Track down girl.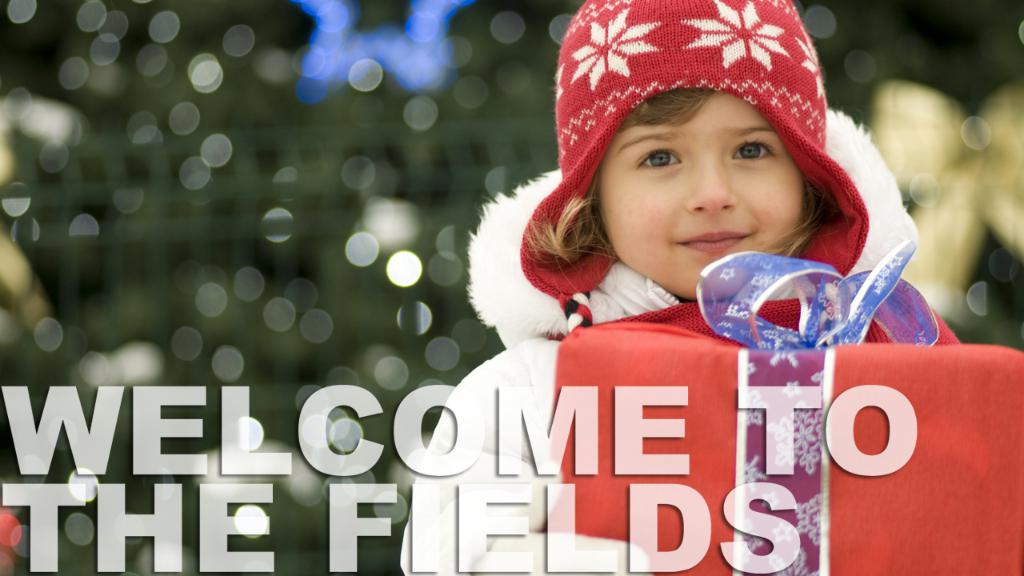
Tracked to box(393, 0, 915, 575).
